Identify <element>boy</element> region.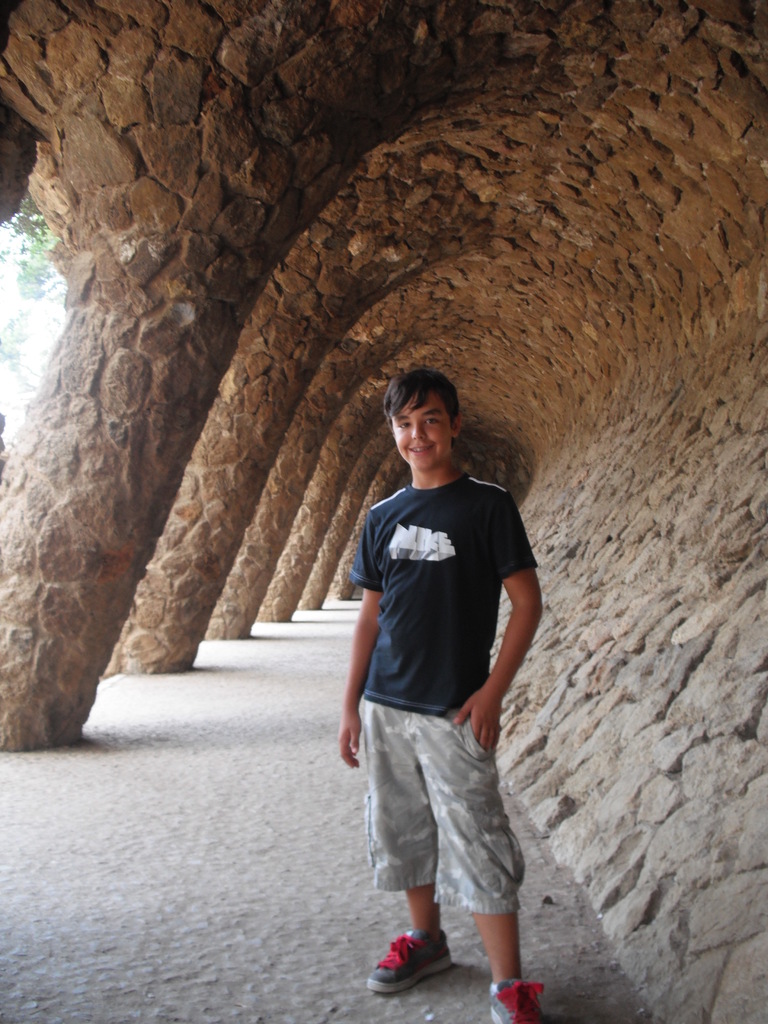
Region: [left=327, top=362, right=556, bottom=991].
